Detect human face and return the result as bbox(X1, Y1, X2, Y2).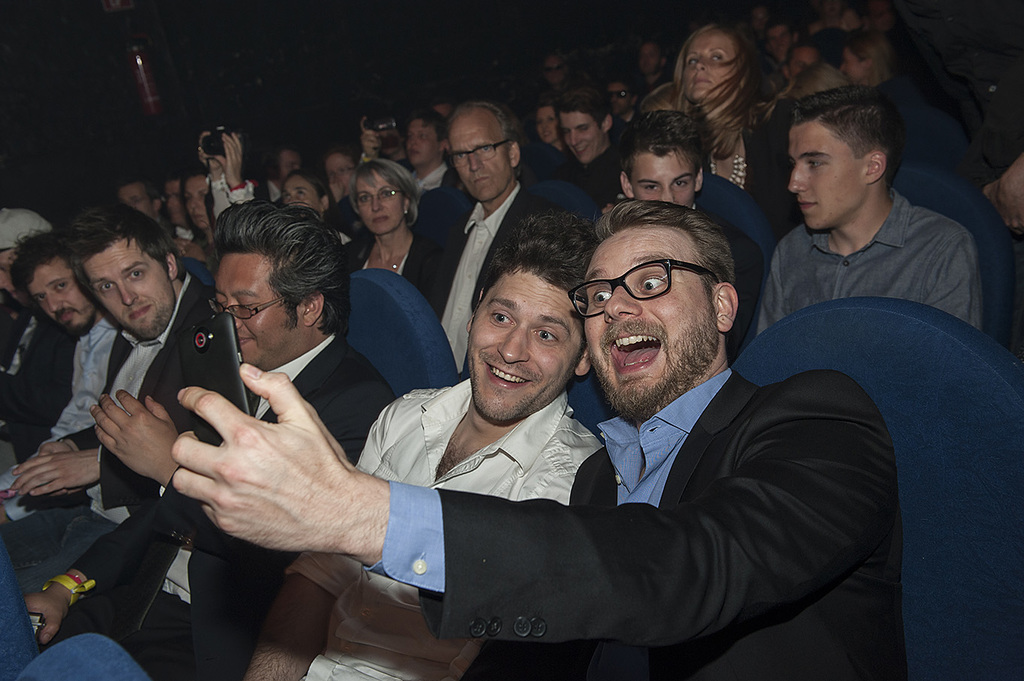
bbox(450, 120, 510, 198).
